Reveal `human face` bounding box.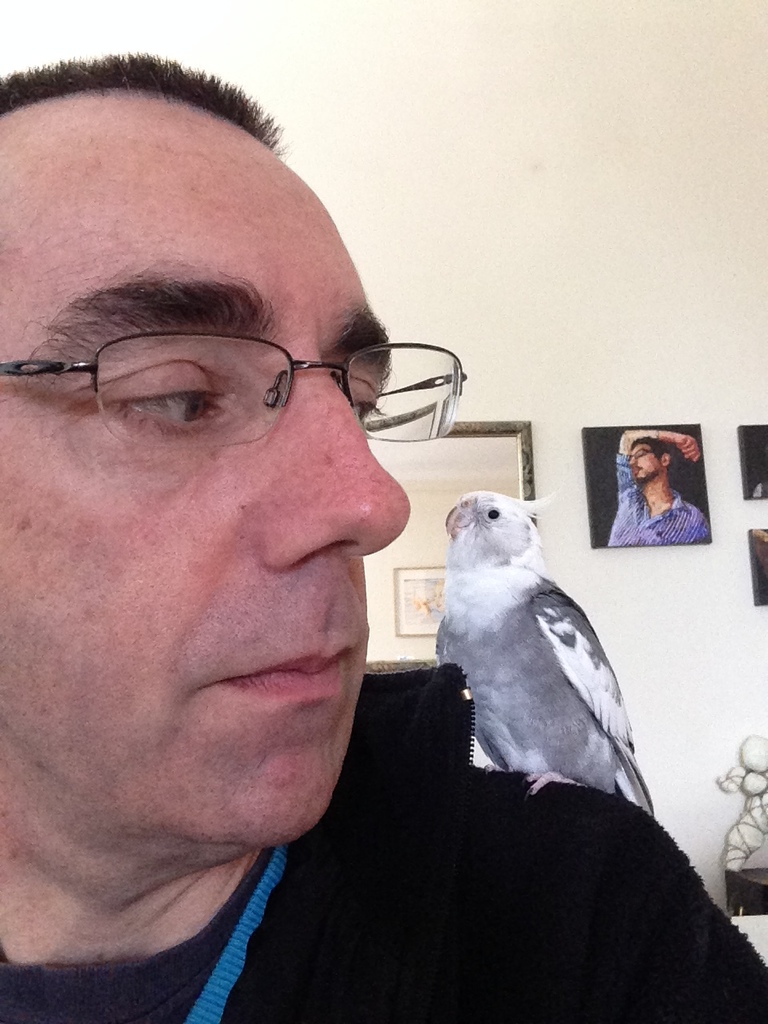
Revealed: (left=0, top=86, right=411, bottom=869).
